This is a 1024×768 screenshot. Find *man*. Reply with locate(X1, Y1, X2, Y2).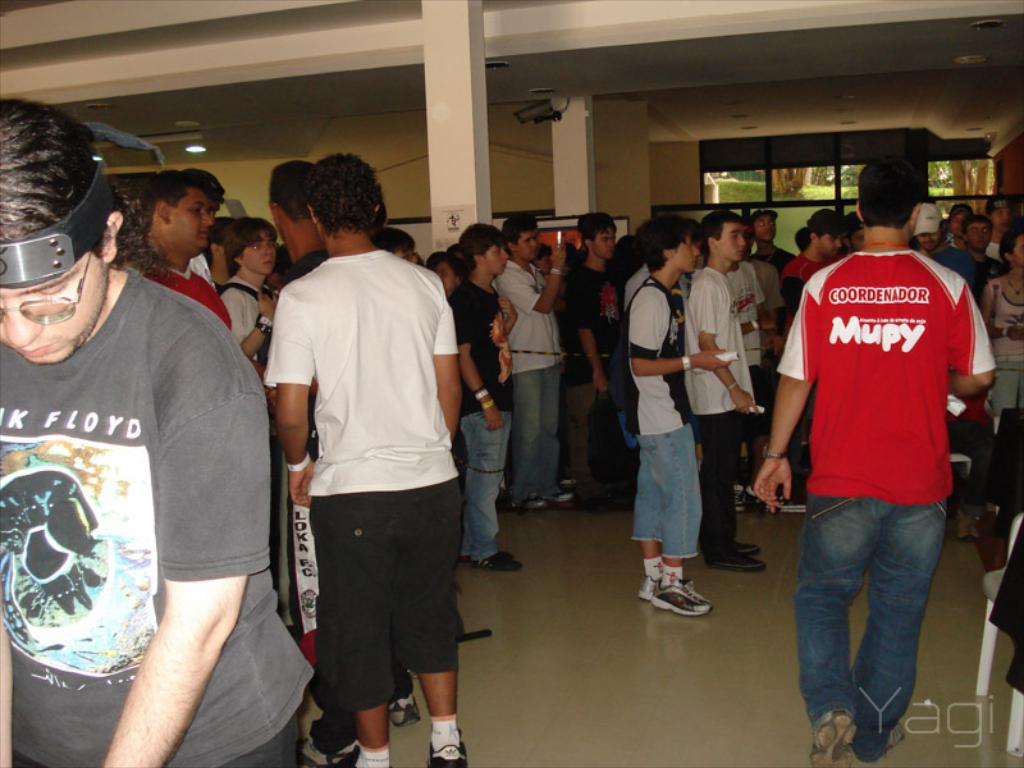
locate(379, 230, 417, 266).
